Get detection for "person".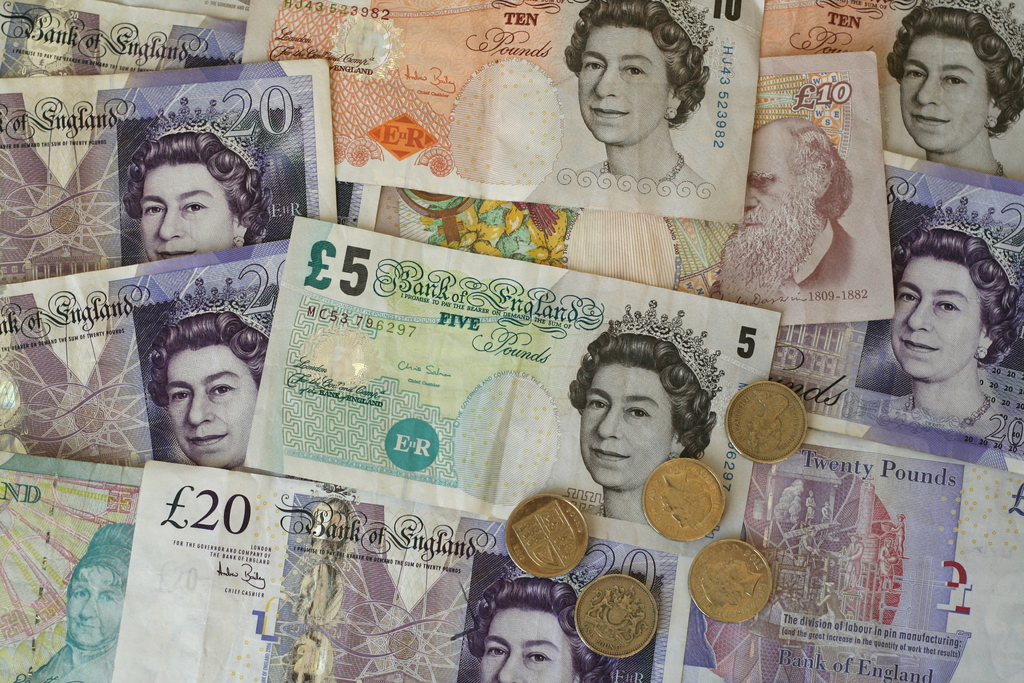
Detection: Rect(564, 299, 724, 528).
